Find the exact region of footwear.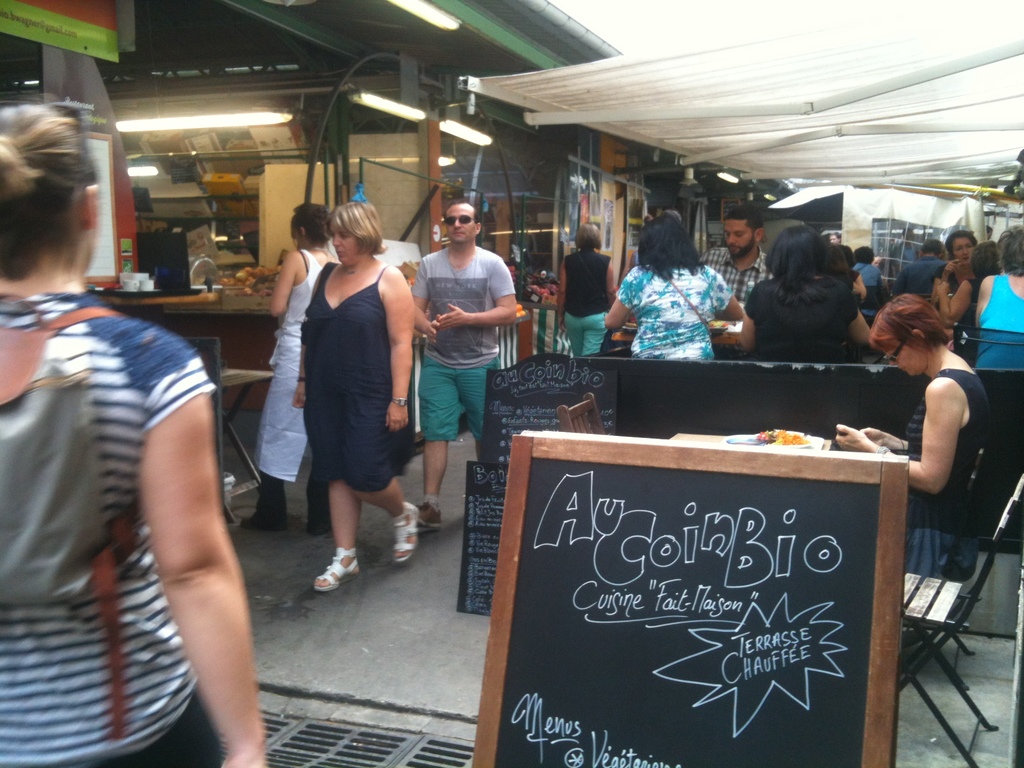
Exact region: <region>239, 510, 291, 530</region>.
